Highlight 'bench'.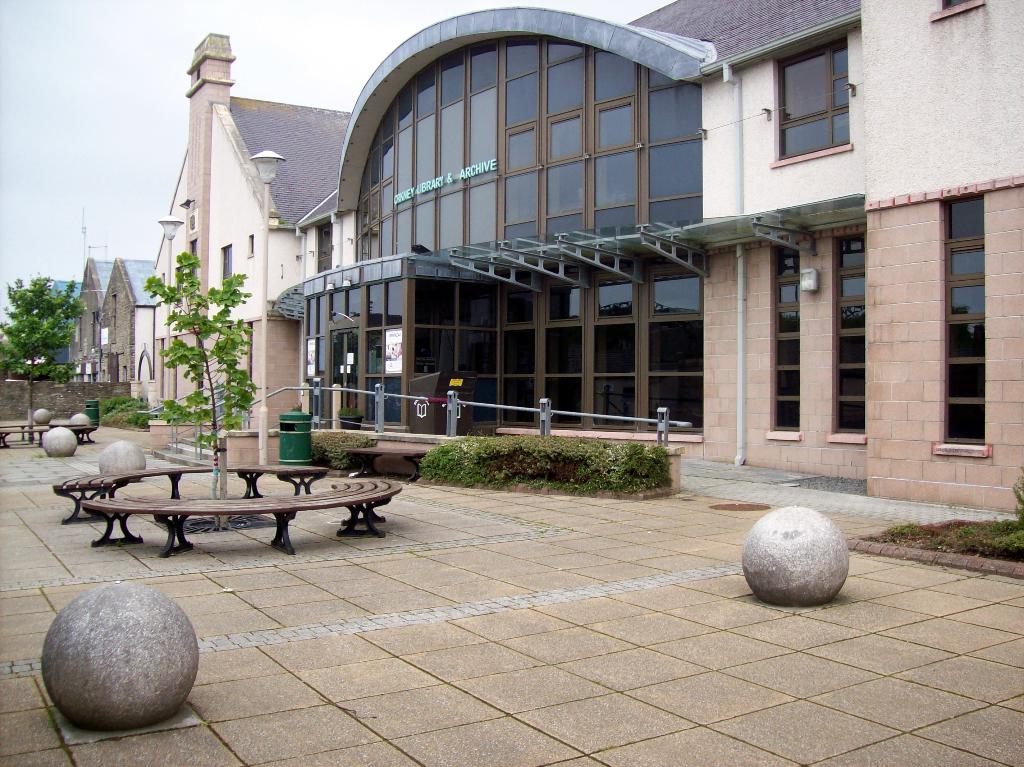
Highlighted region: [x1=0, y1=421, x2=96, y2=447].
